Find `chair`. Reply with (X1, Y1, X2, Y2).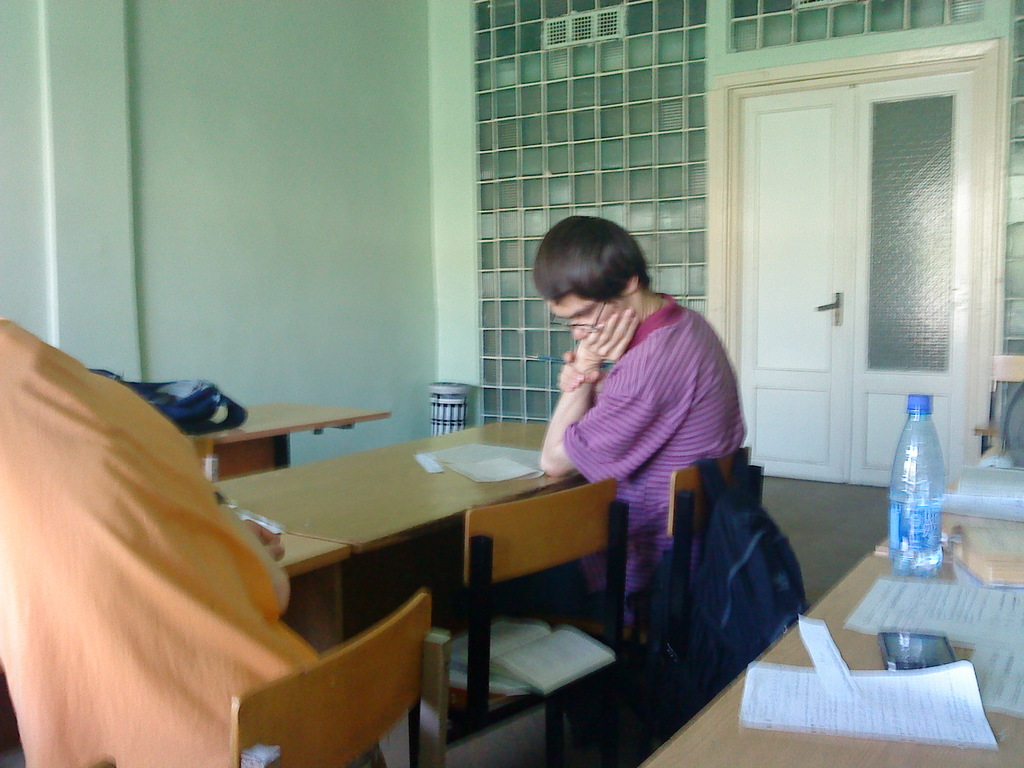
(219, 603, 465, 765).
